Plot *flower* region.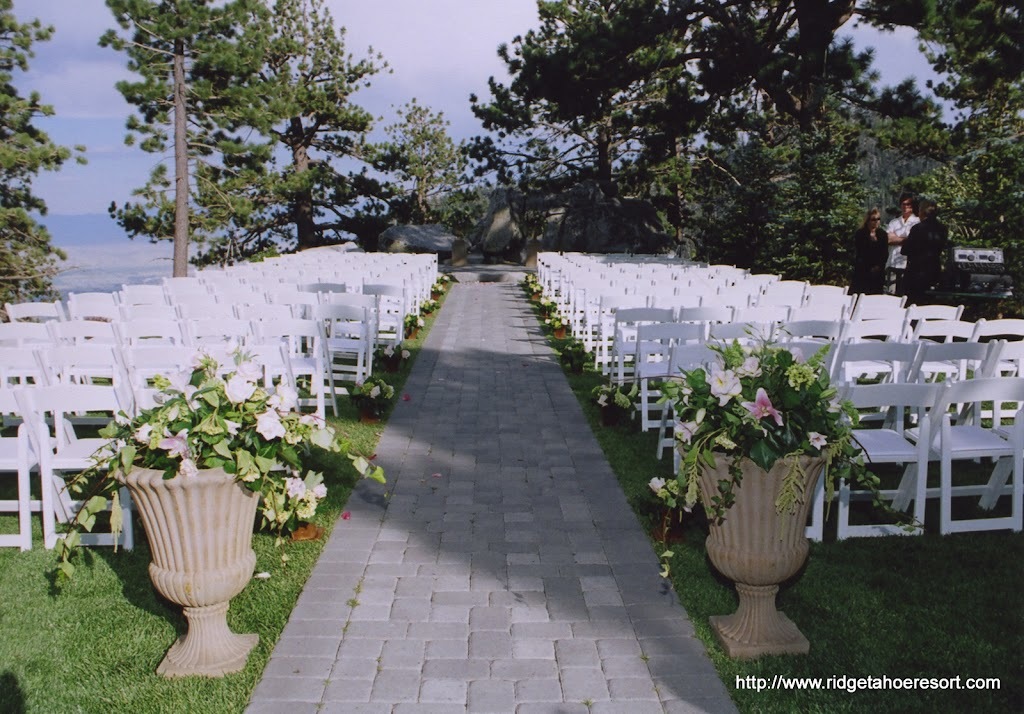
Plotted at [735,356,759,375].
